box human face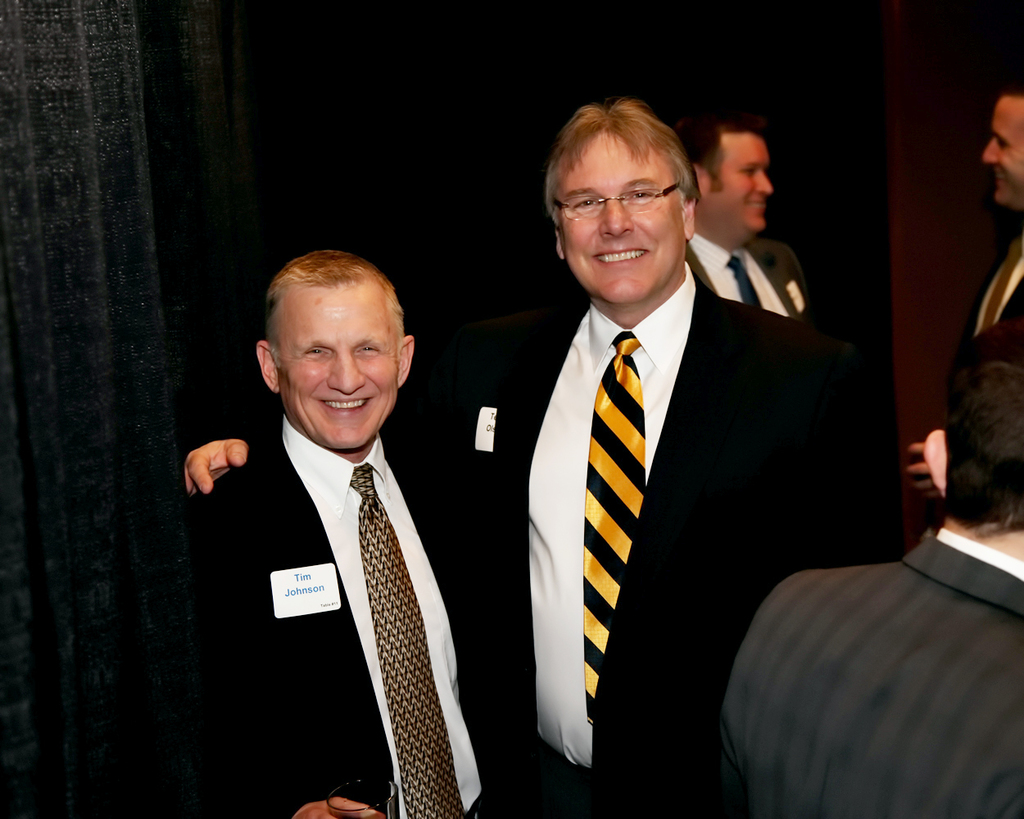
714/133/775/241
